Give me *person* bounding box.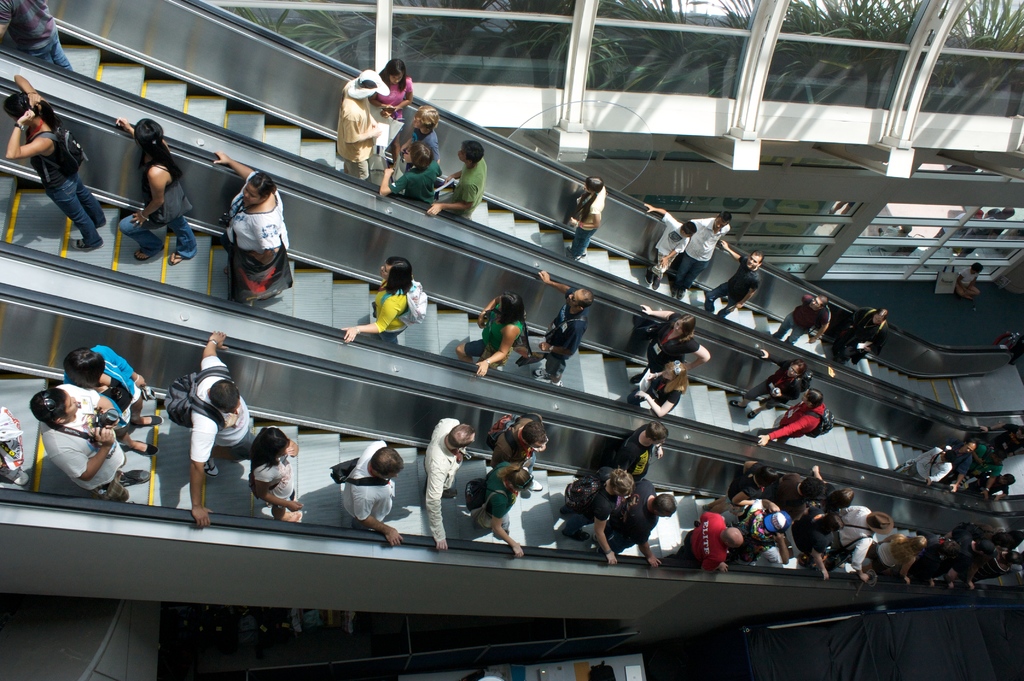
(339, 436, 405, 545).
